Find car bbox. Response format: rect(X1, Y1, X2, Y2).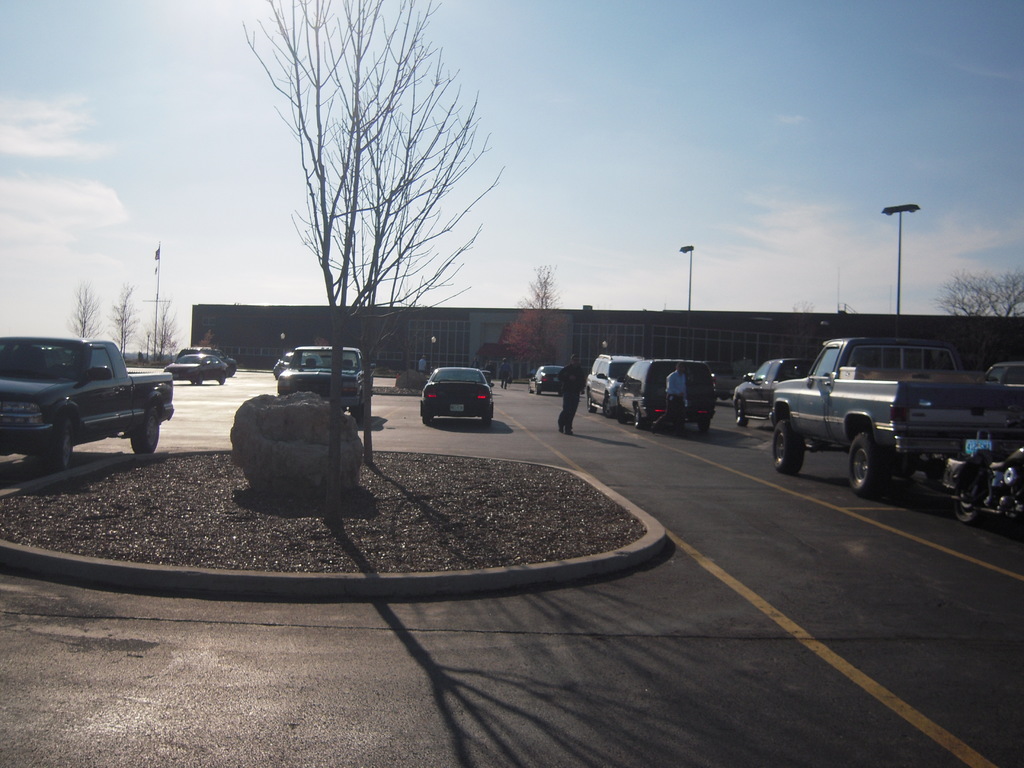
rect(412, 360, 500, 428).
